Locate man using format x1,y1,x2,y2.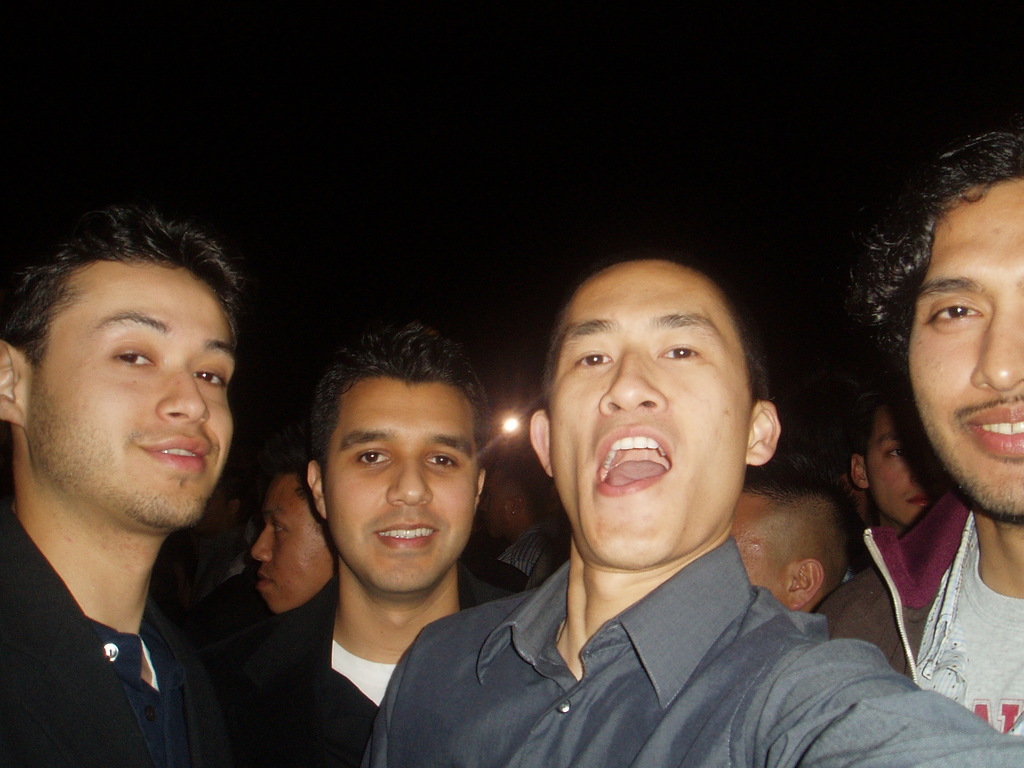
198,323,515,767.
